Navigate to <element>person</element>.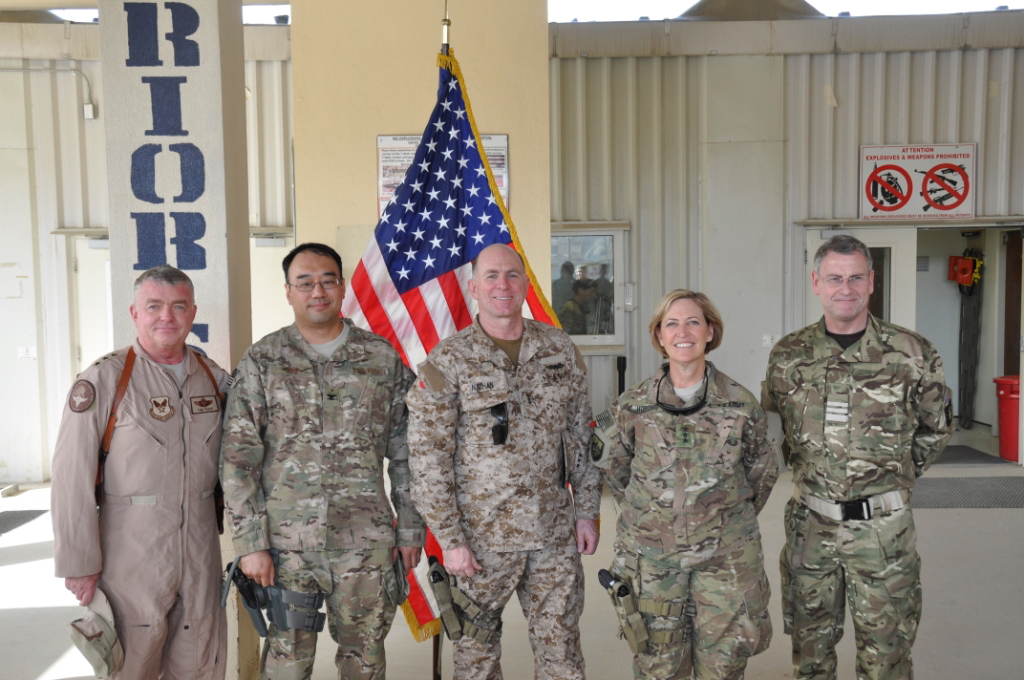
Navigation target: 49/265/233/679.
